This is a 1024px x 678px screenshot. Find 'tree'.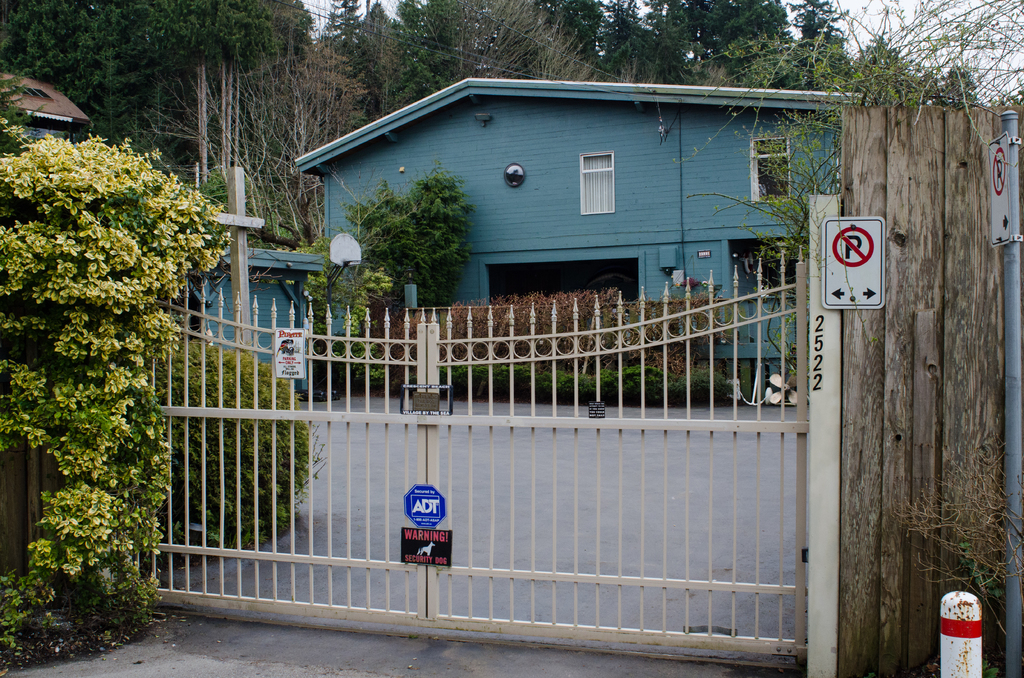
Bounding box: bbox=[317, 0, 972, 130].
